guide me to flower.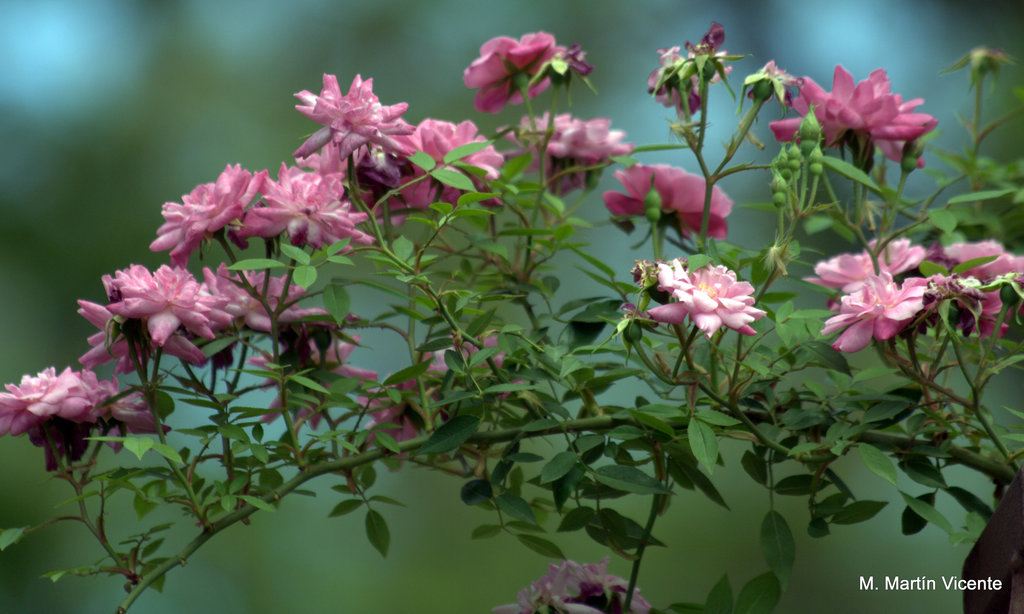
Guidance: <box>492,565,557,613</box>.
